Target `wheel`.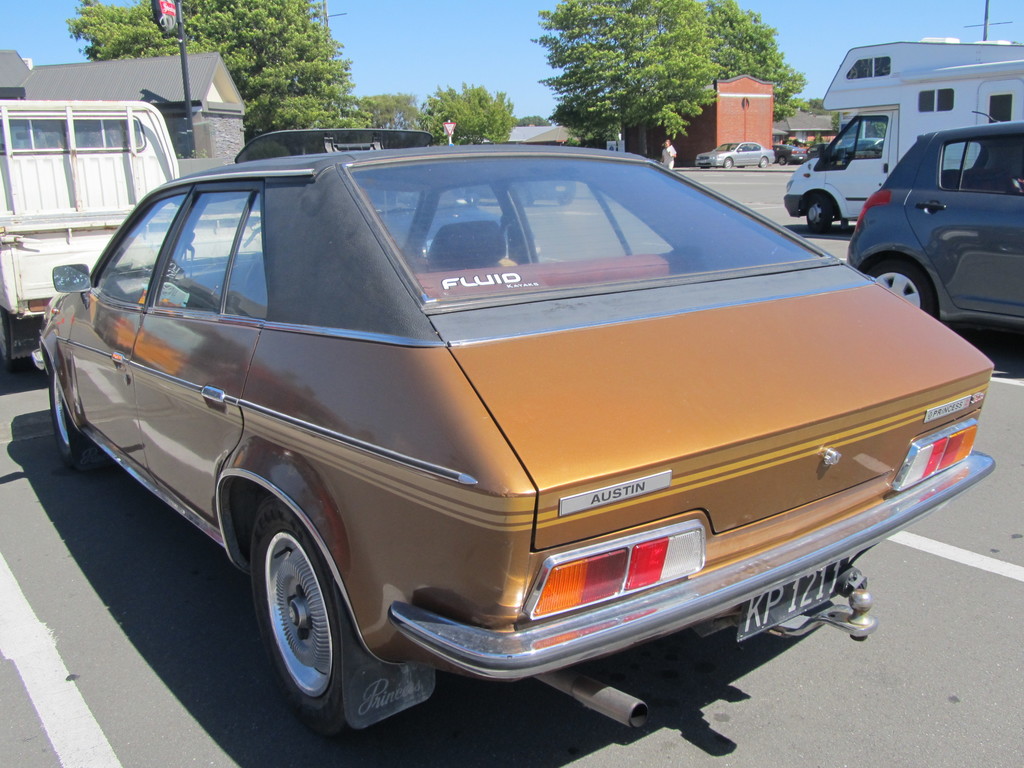
Target region: x1=759, y1=156, x2=769, y2=168.
